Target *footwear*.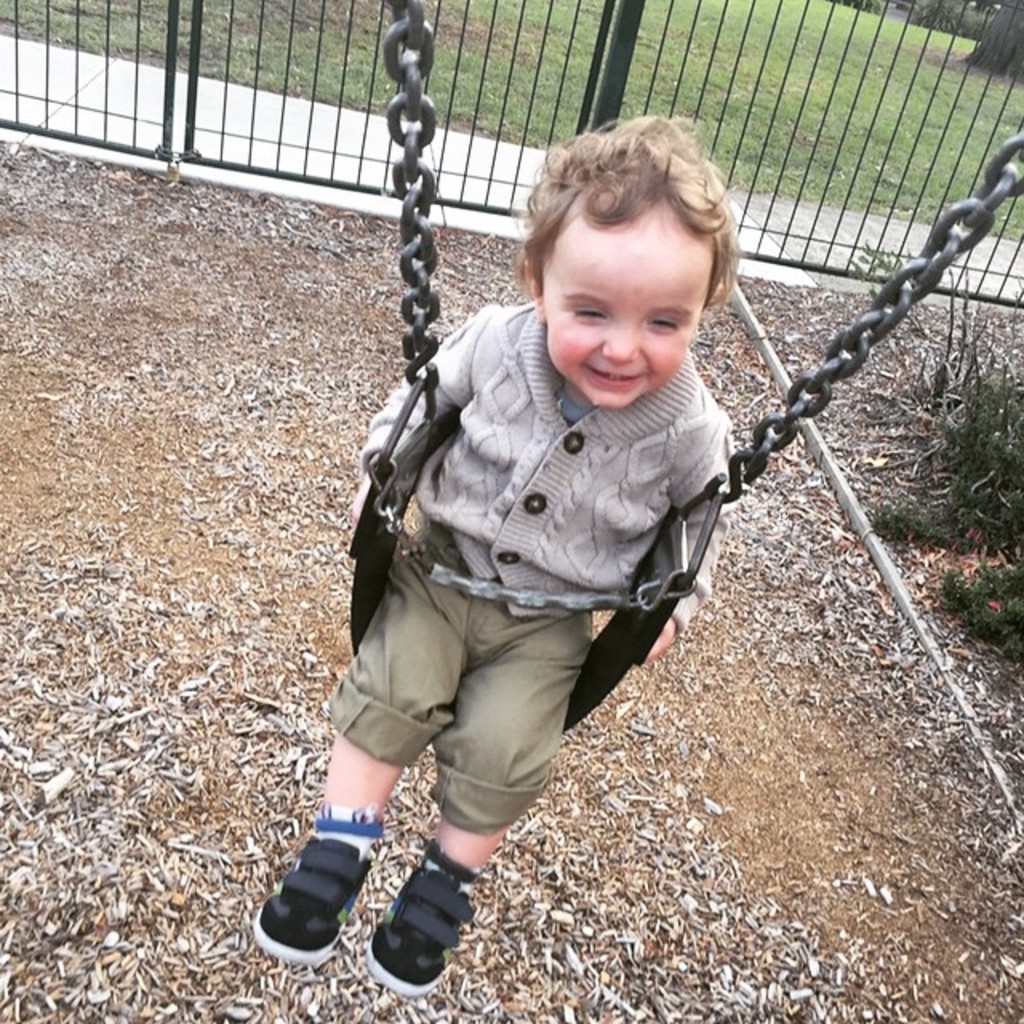
Target region: x1=363 y1=837 x2=493 y2=982.
